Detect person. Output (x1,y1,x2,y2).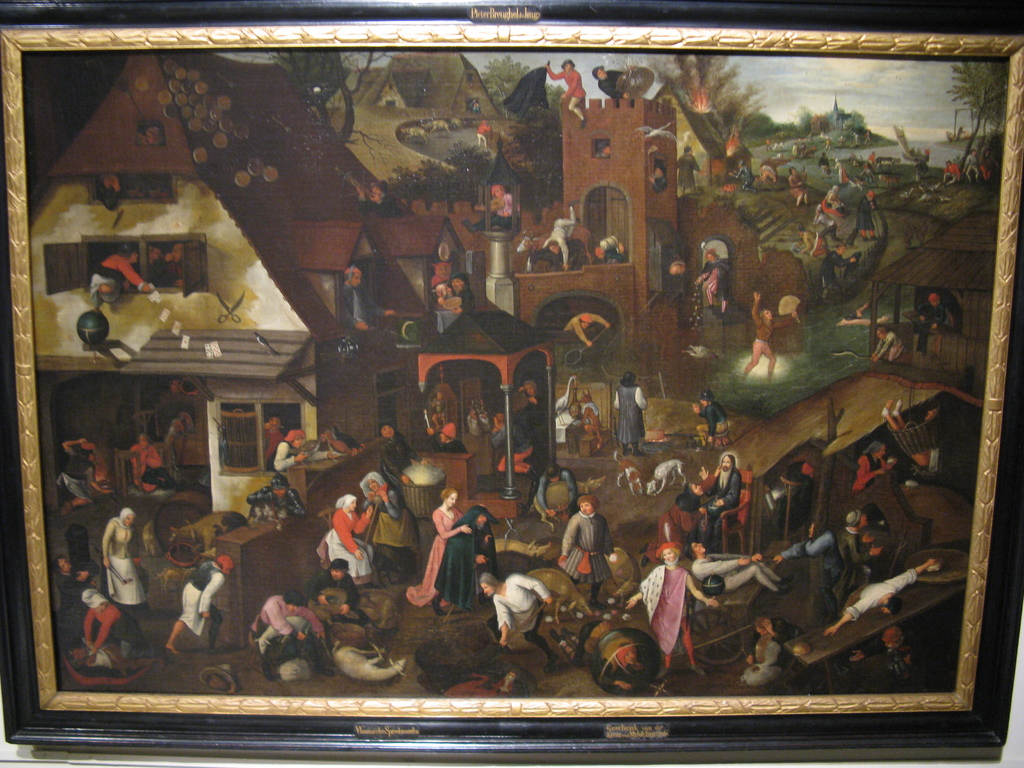
(431,506,500,616).
